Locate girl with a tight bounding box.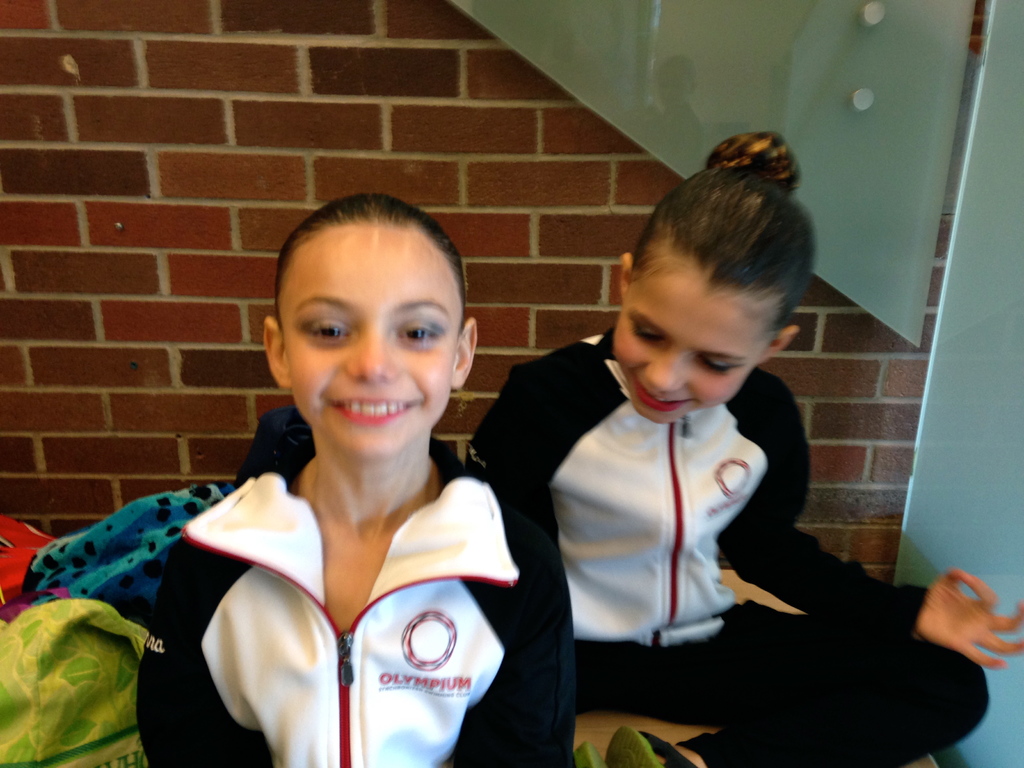
left=137, top=193, right=575, bottom=767.
